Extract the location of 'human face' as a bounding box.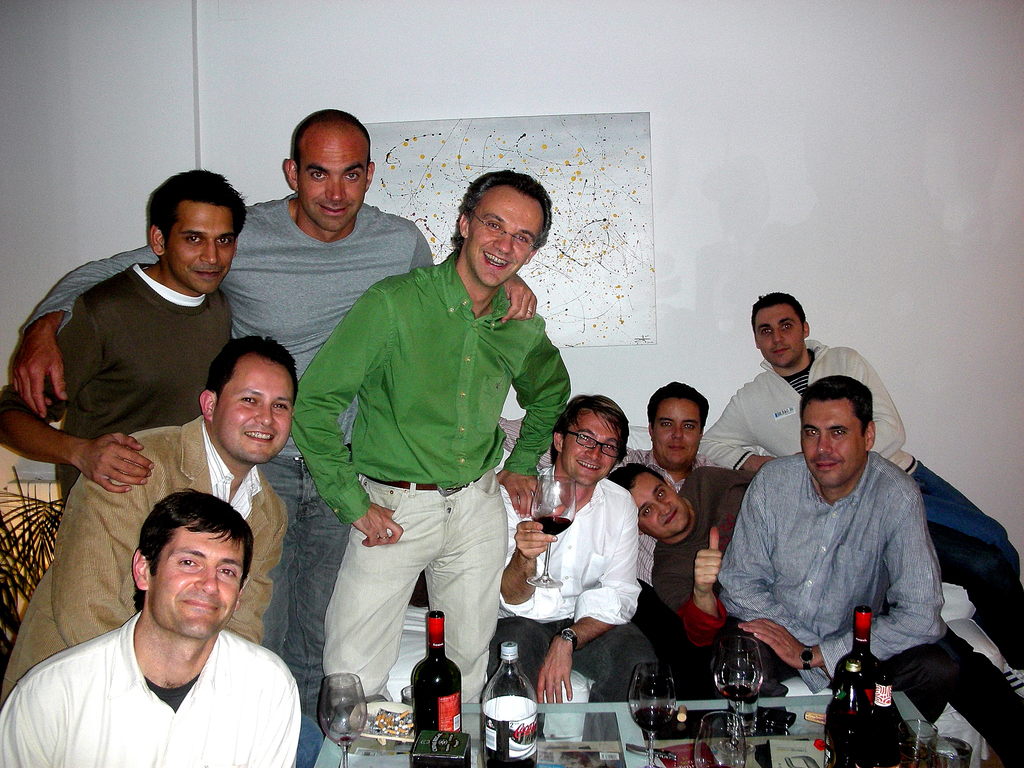
756,305,804,367.
